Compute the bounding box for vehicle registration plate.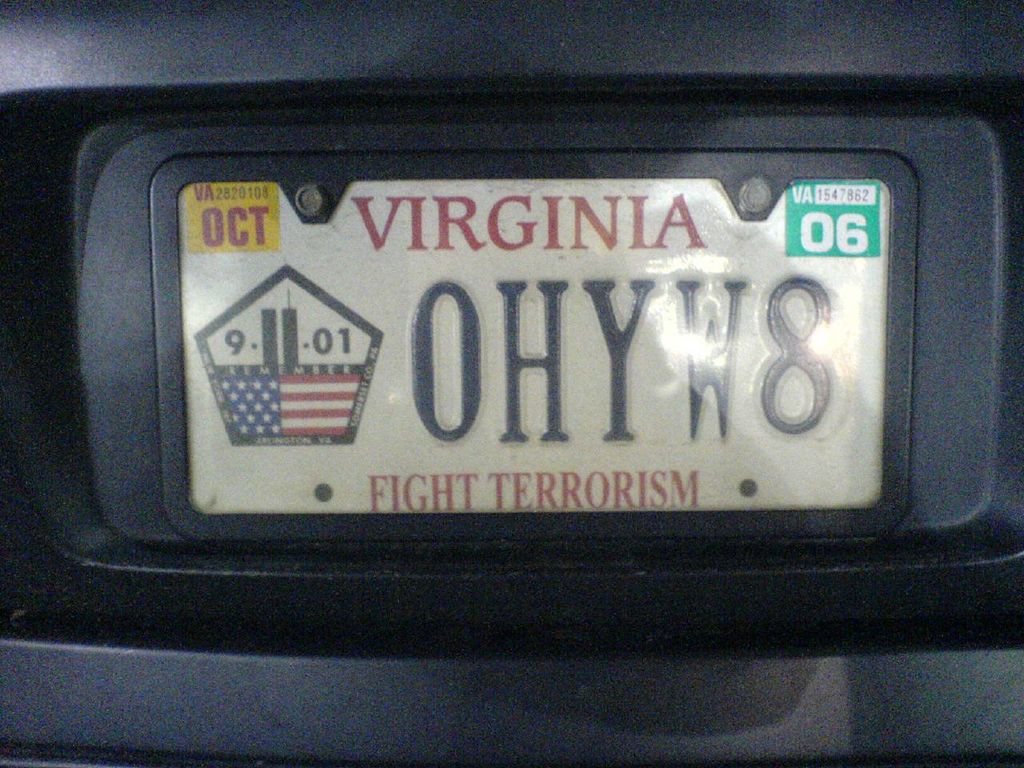
left=179, top=180, right=889, bottom=512.
